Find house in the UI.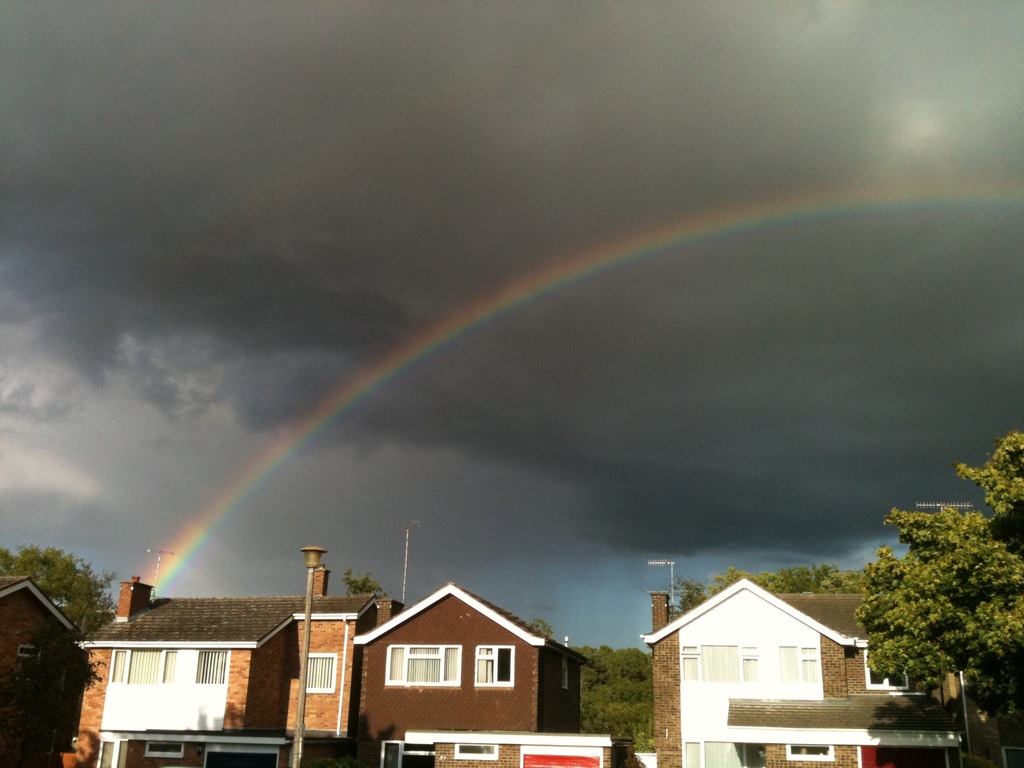
UI element at <region>643, 579, 981, 767</region>.
